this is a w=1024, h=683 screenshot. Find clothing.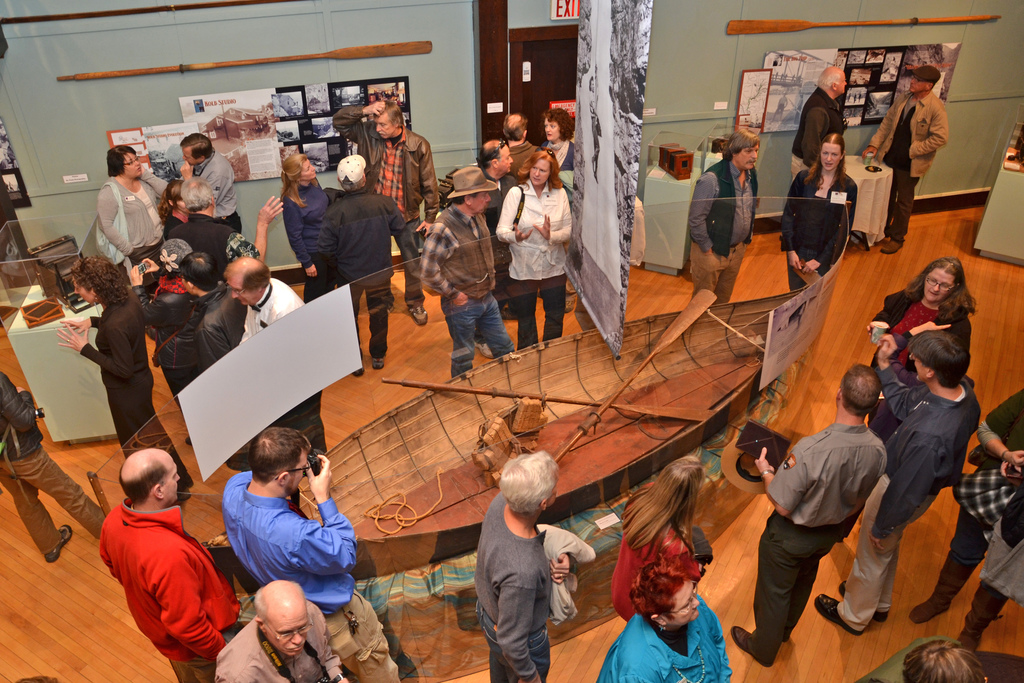
Bounding box: 687, 155, 763, 308.
